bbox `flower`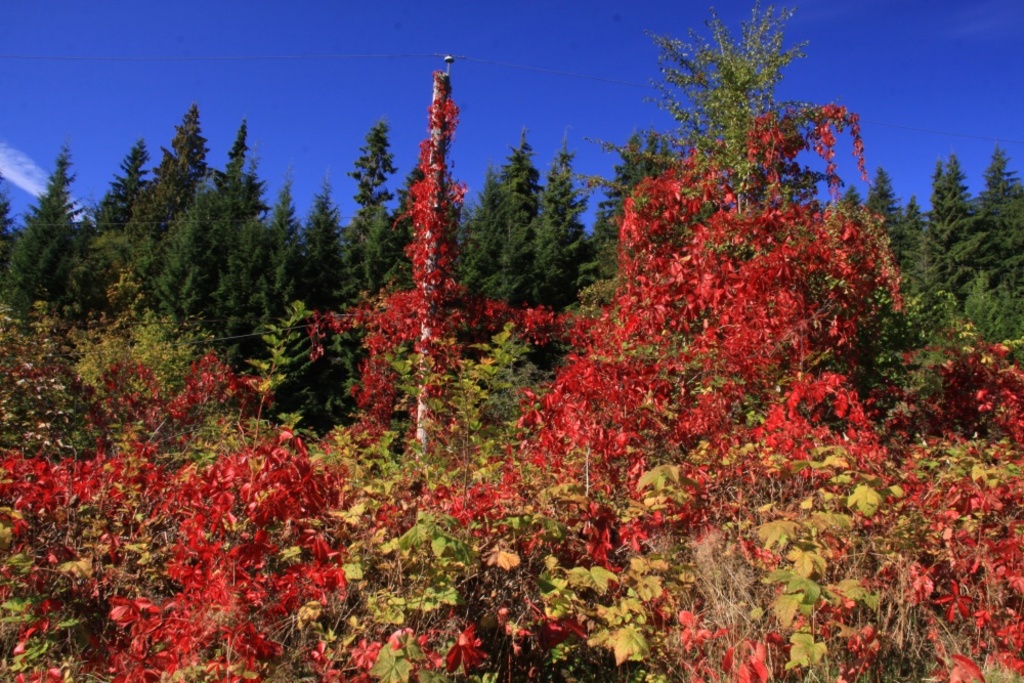
<region>350, 638, 383, 671</region>
